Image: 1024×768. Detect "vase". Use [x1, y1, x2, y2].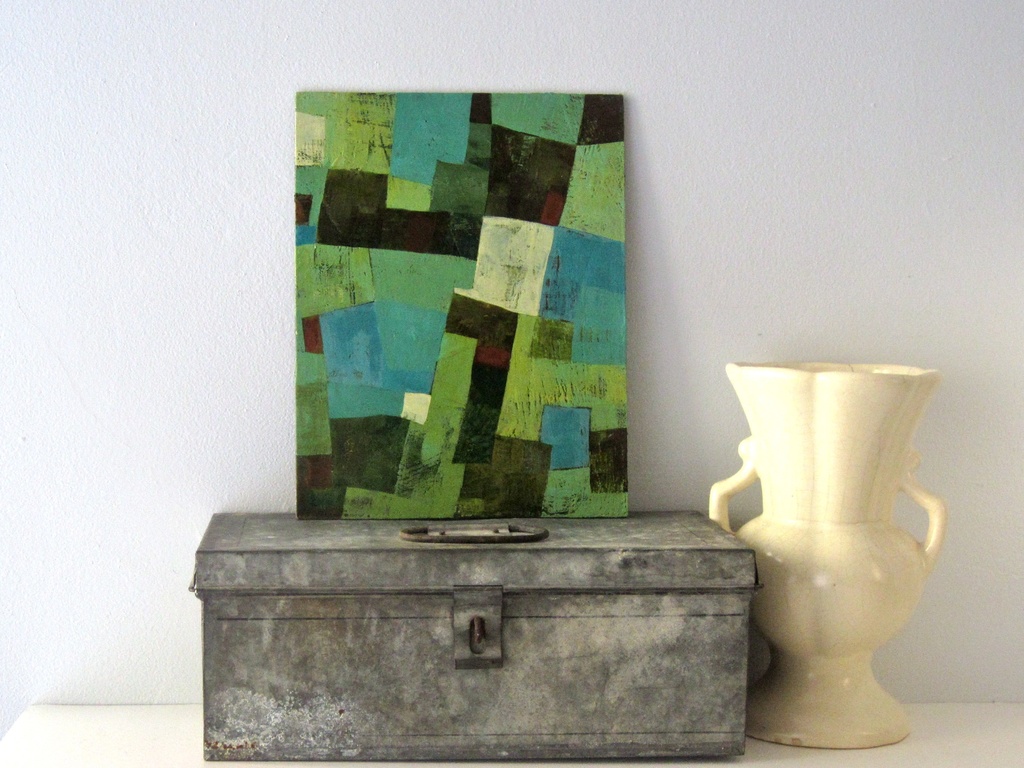
[707, 357, 945, 749].
